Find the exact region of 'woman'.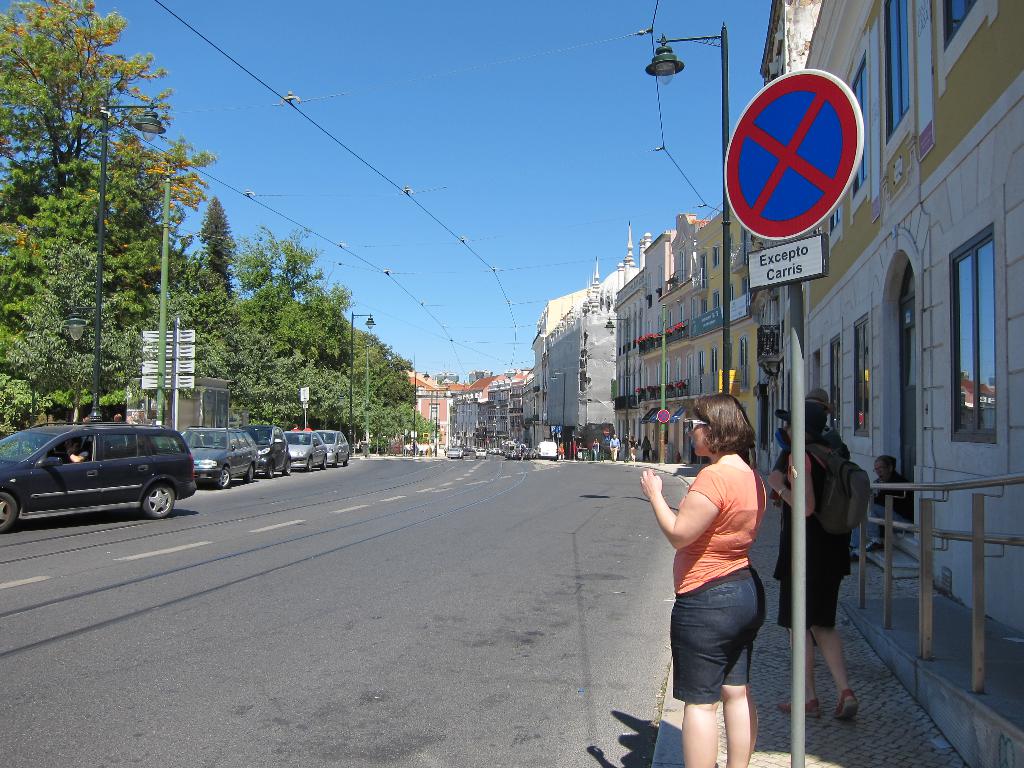
Exact region: locate(844, 454, 899, 554).
